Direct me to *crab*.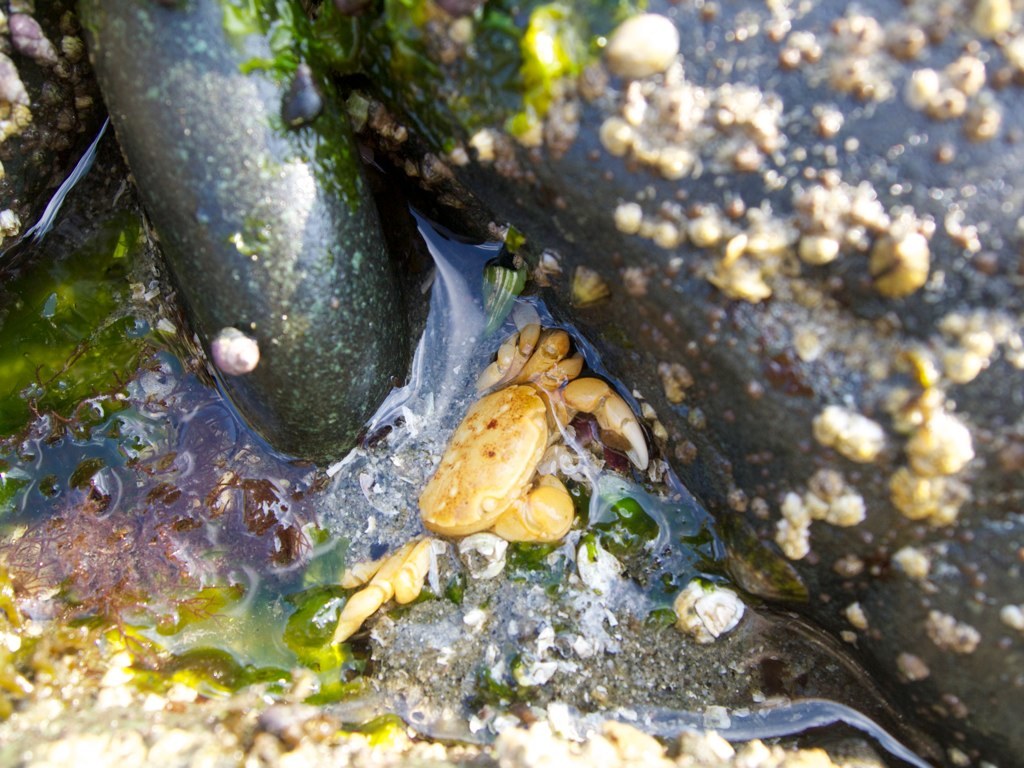
Direction: bbox(323, 310, 673, 647).
